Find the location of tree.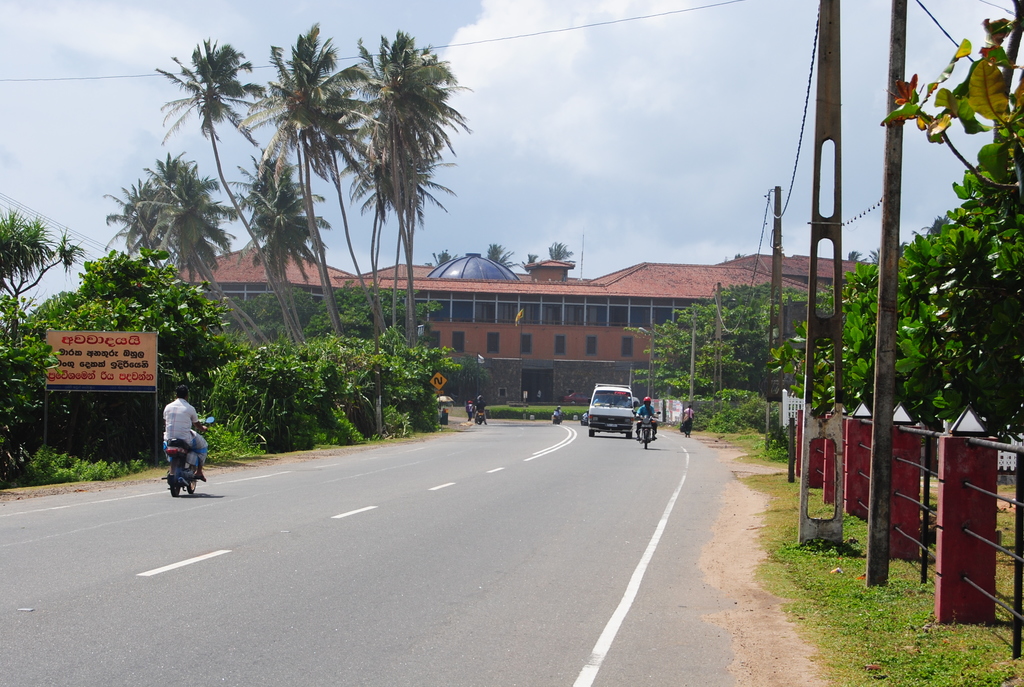
Location: (left=152, top=32, right=300, bottom=343).
